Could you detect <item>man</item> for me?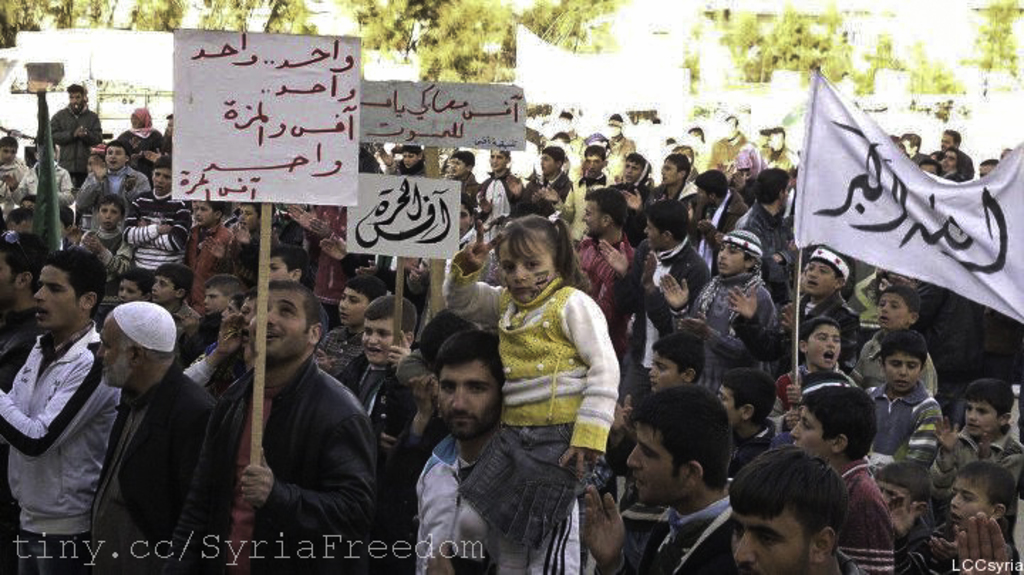
Detection result: detection(929, 128, 976, 181).
